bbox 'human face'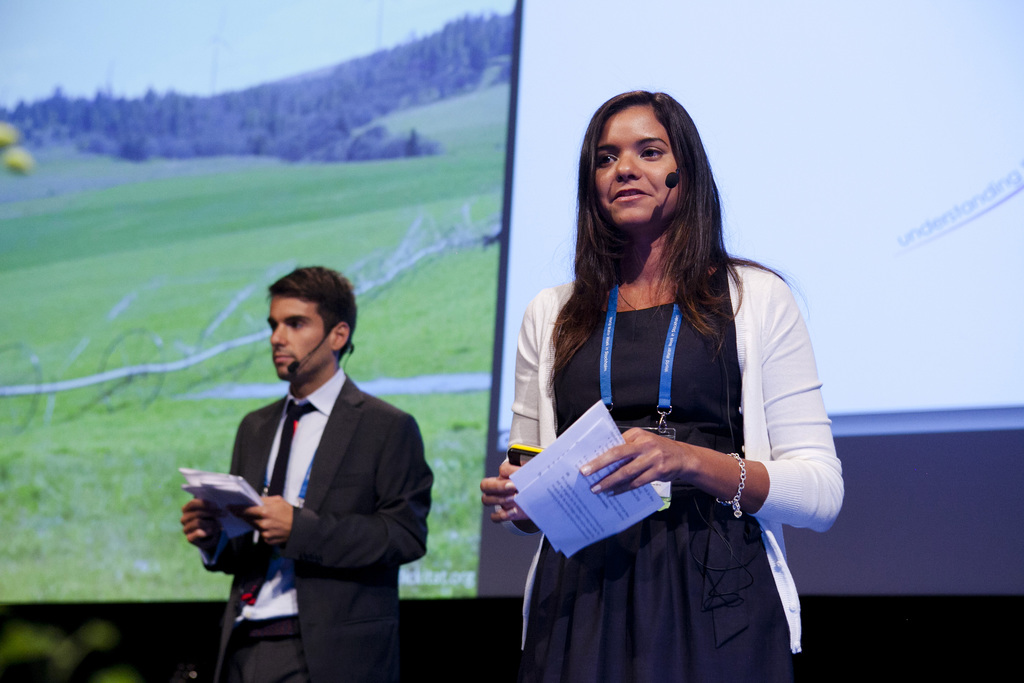
[left=262, top=293, right=335, bottom=384]
